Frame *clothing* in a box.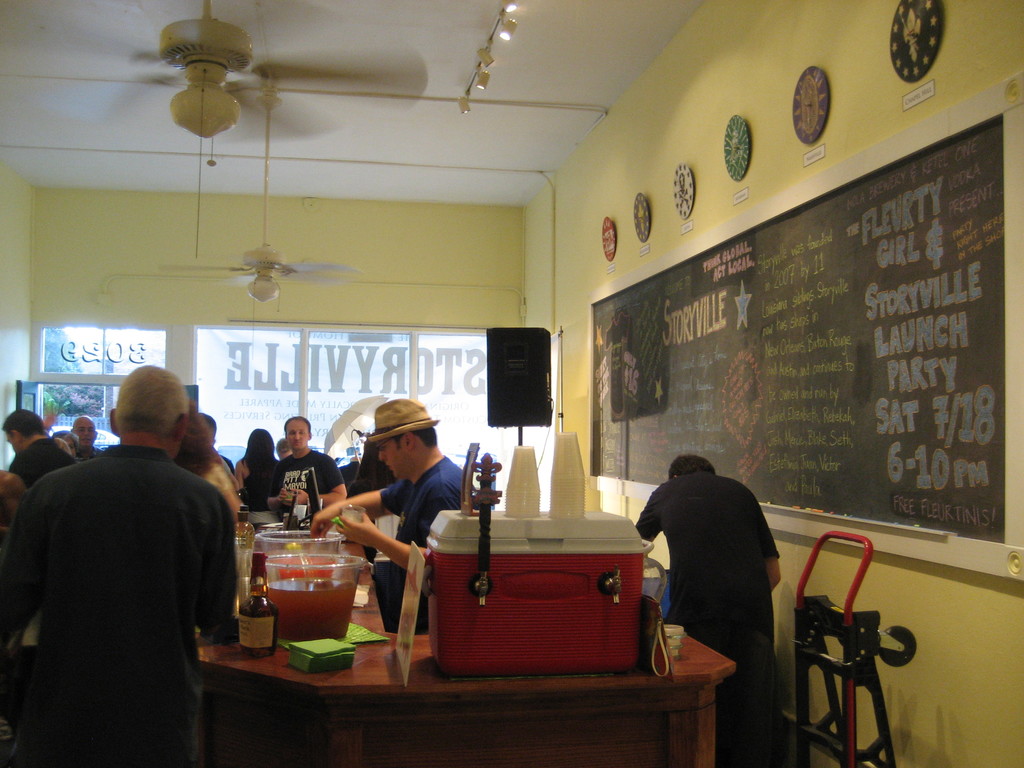
[left=366, top=454, right=482, bottom=637].
